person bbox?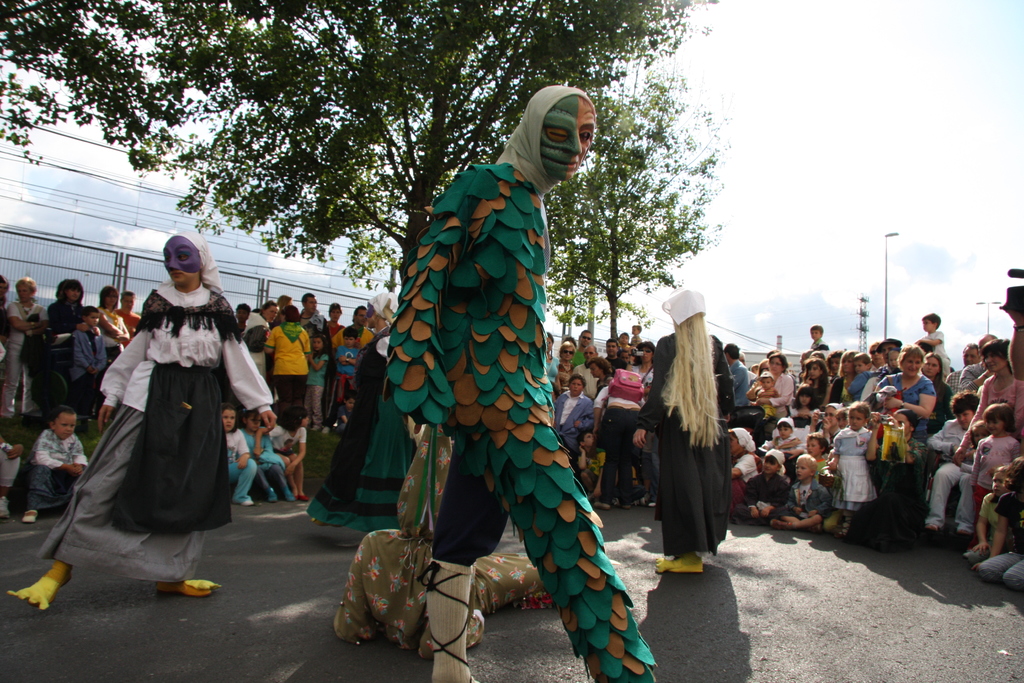
box(829, 347, 843, 377)
